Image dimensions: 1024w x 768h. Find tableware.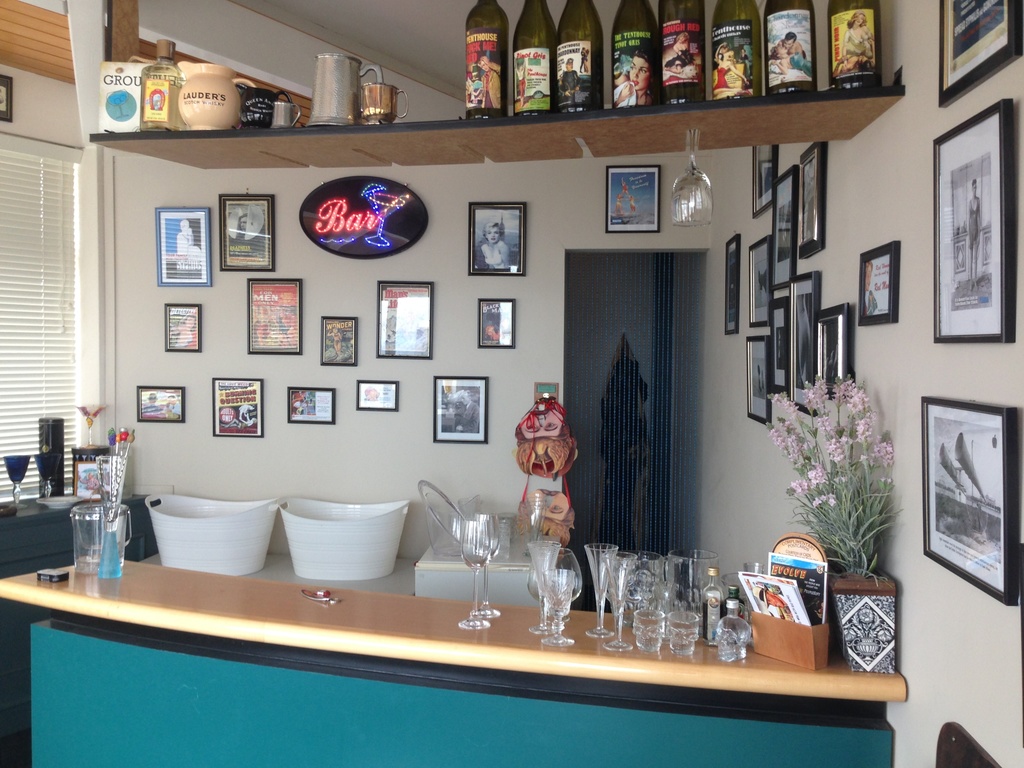
region(604, 549, 636, 653).
